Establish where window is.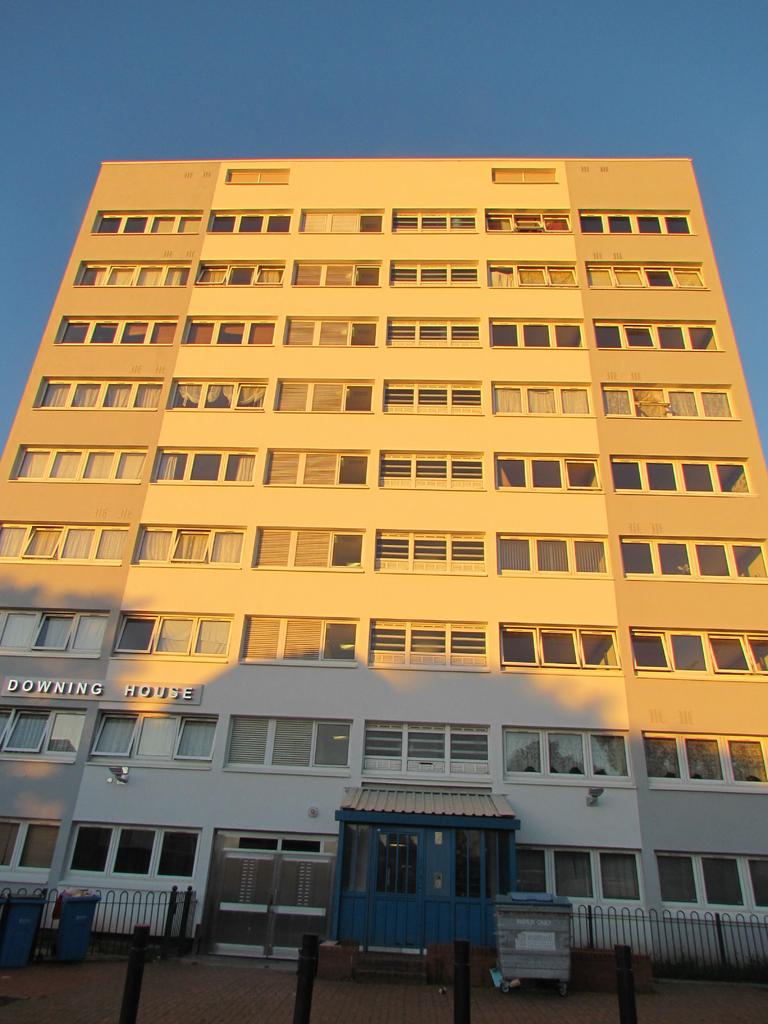
Established at (494, 454, 531, 488).
